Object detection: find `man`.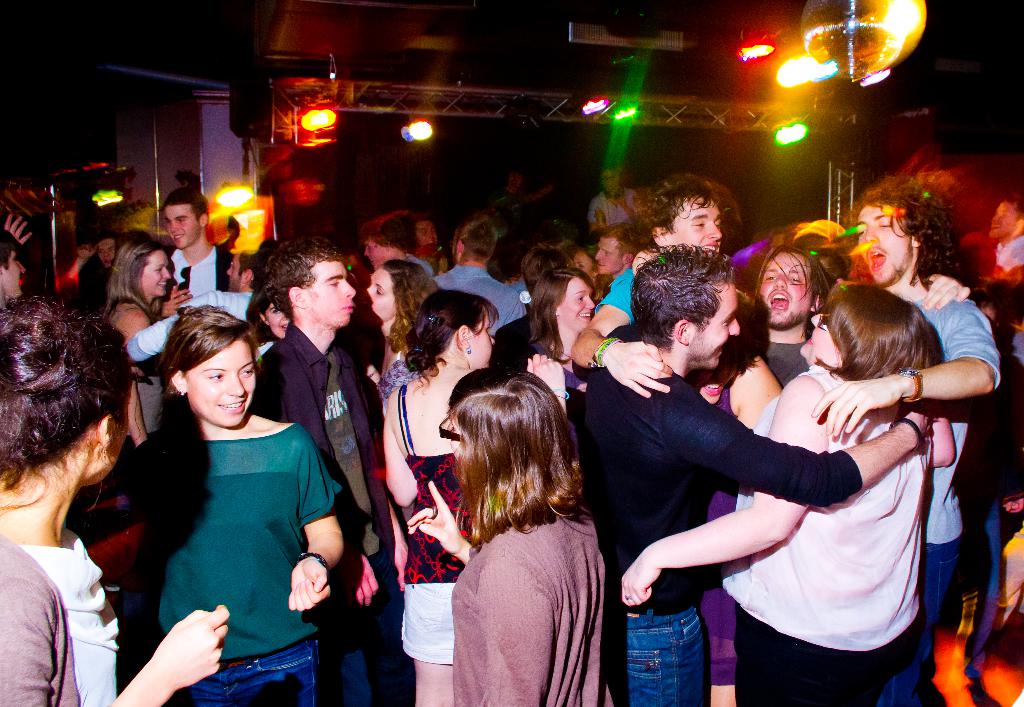
[79, 223, 121, 305].
